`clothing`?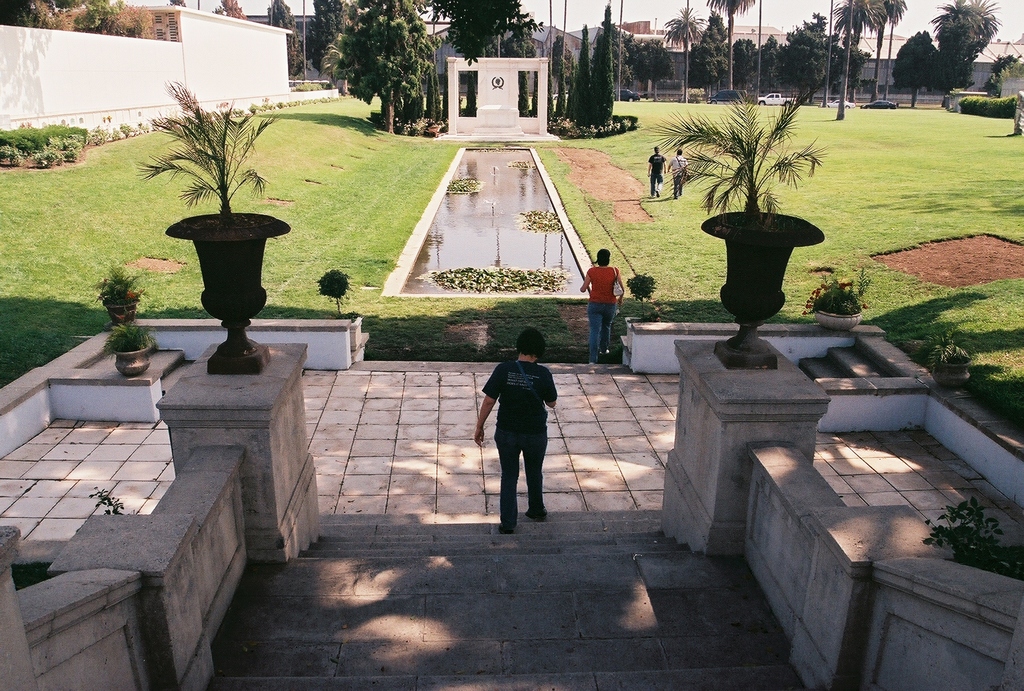
bbox(674, 150, 690, 203)
